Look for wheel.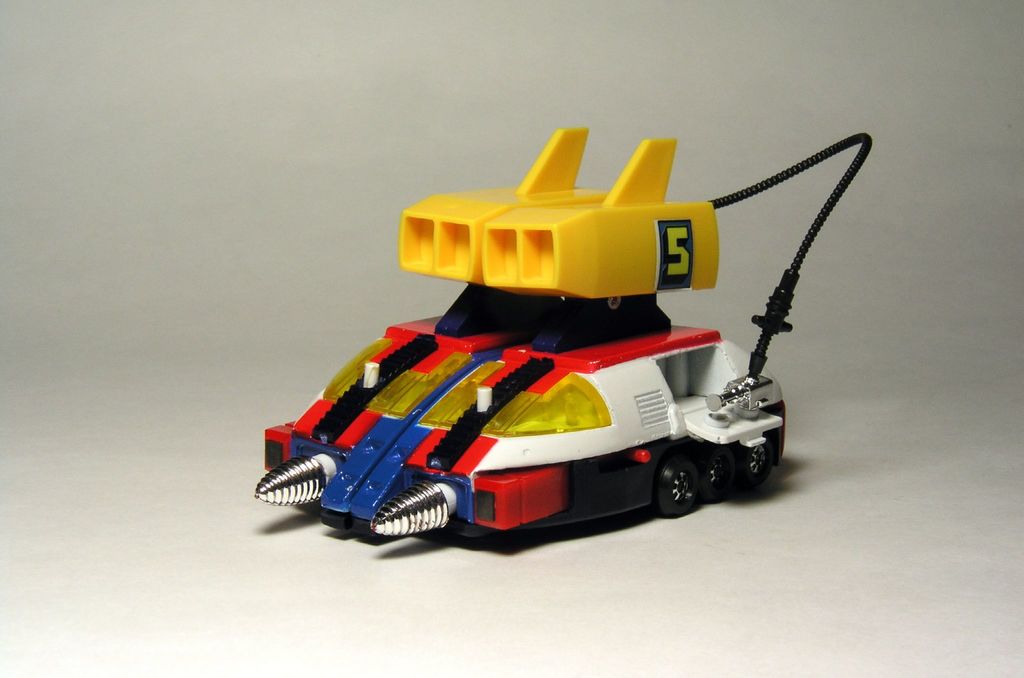
Found: <region>702, 450, 727, 503</region>.
